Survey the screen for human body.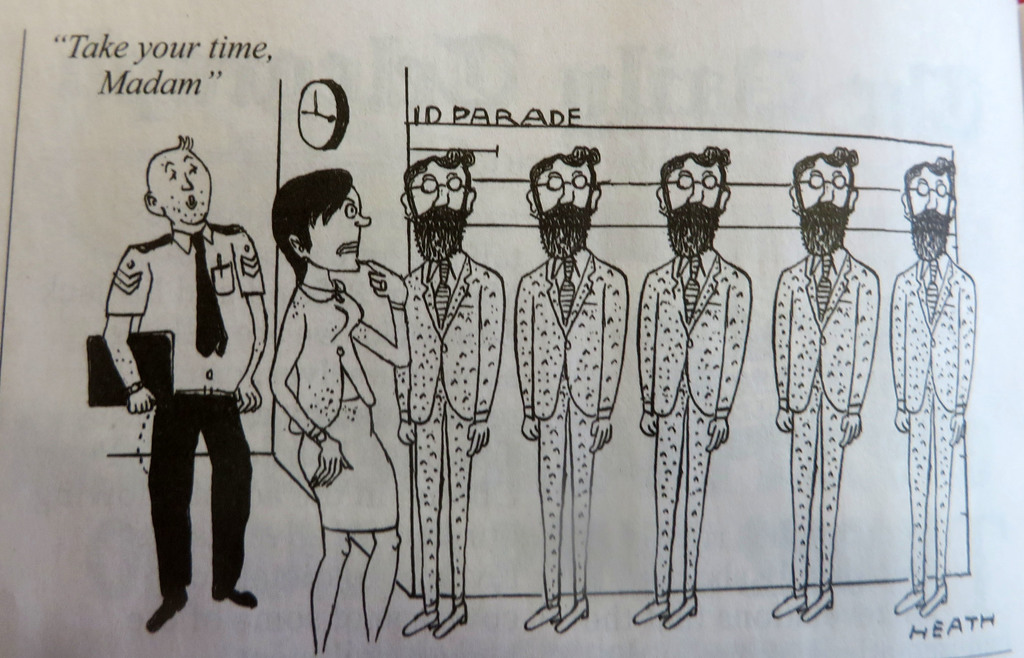
Survey found: [889,157,975,623].
